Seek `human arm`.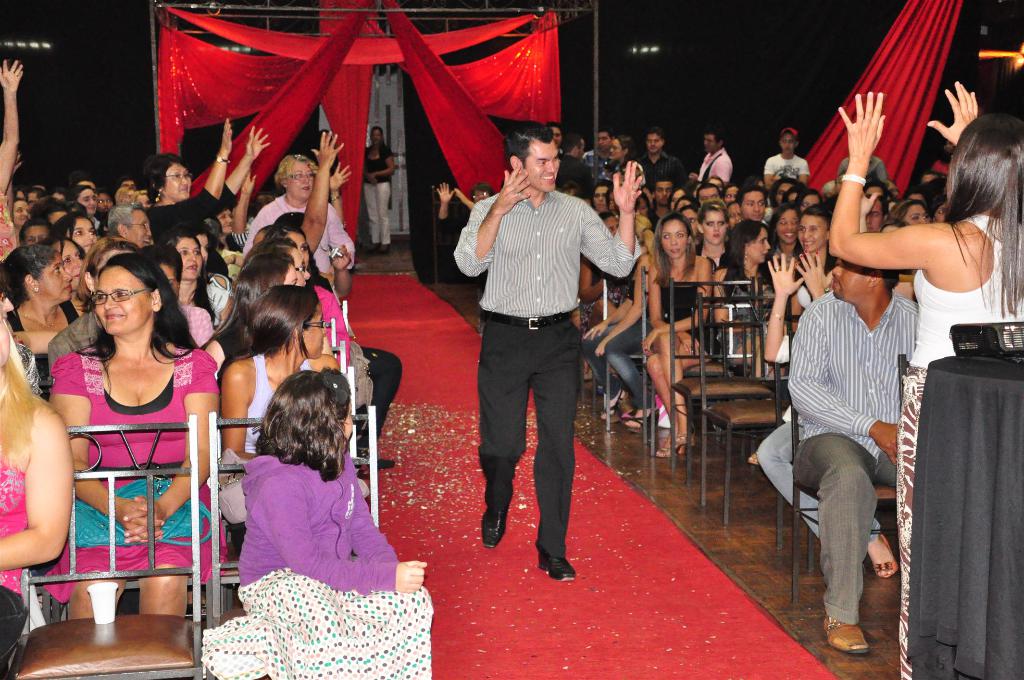
x1=230, y1=169, x2=257, y2=245.
